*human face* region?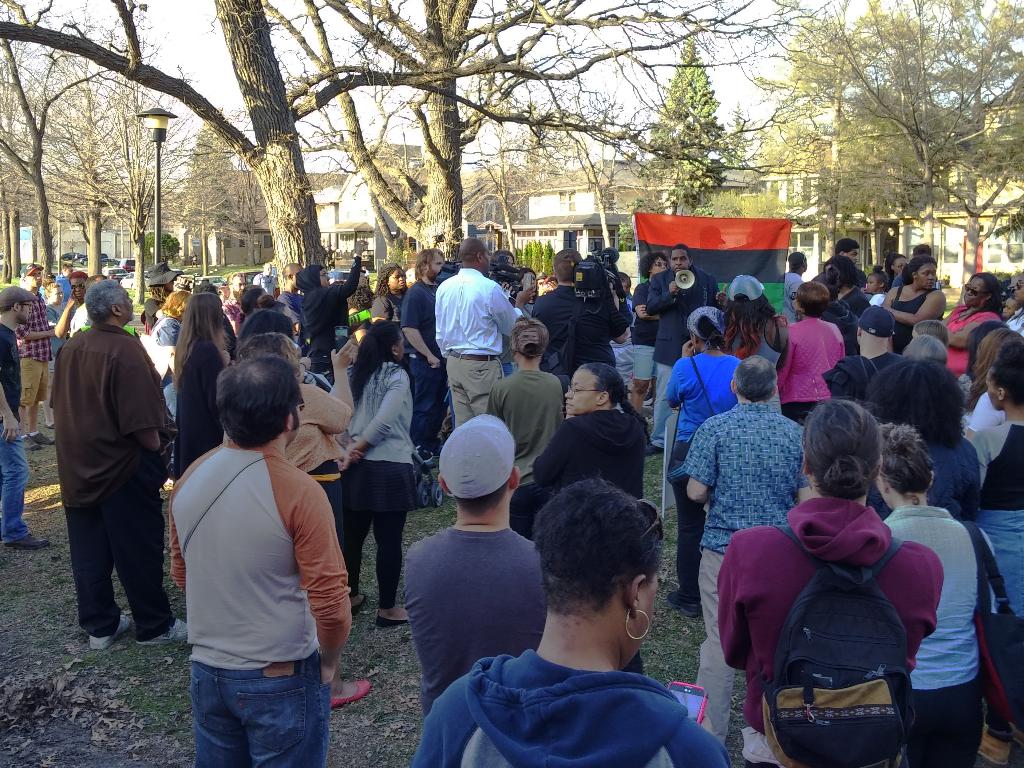
detection(429, 250, 444, 277)
